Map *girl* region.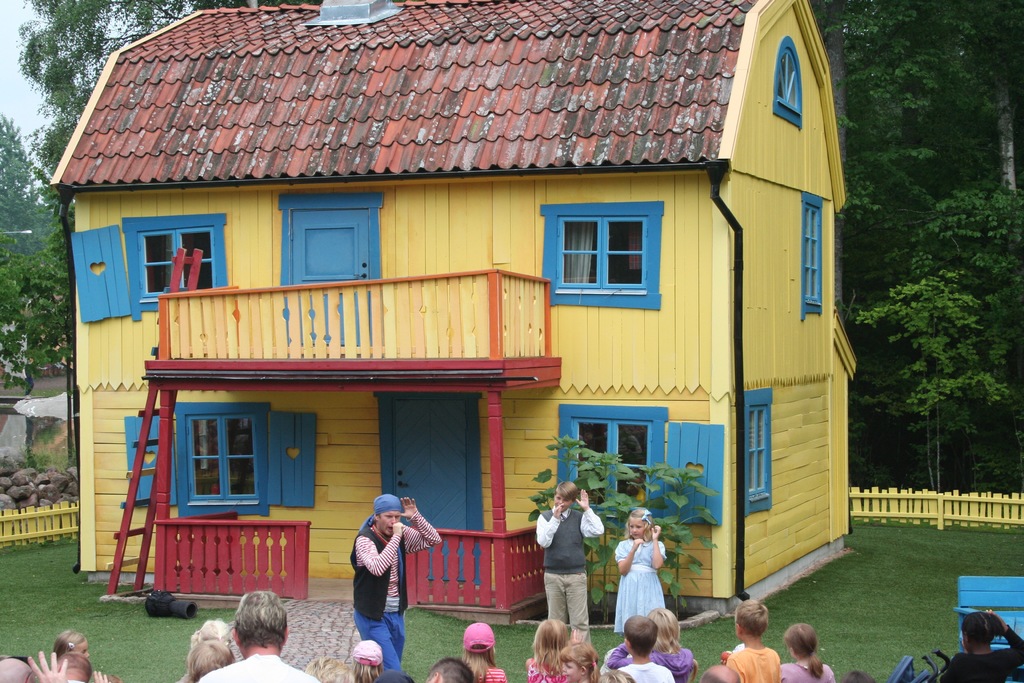
Mapped to 618/504/669/628.
